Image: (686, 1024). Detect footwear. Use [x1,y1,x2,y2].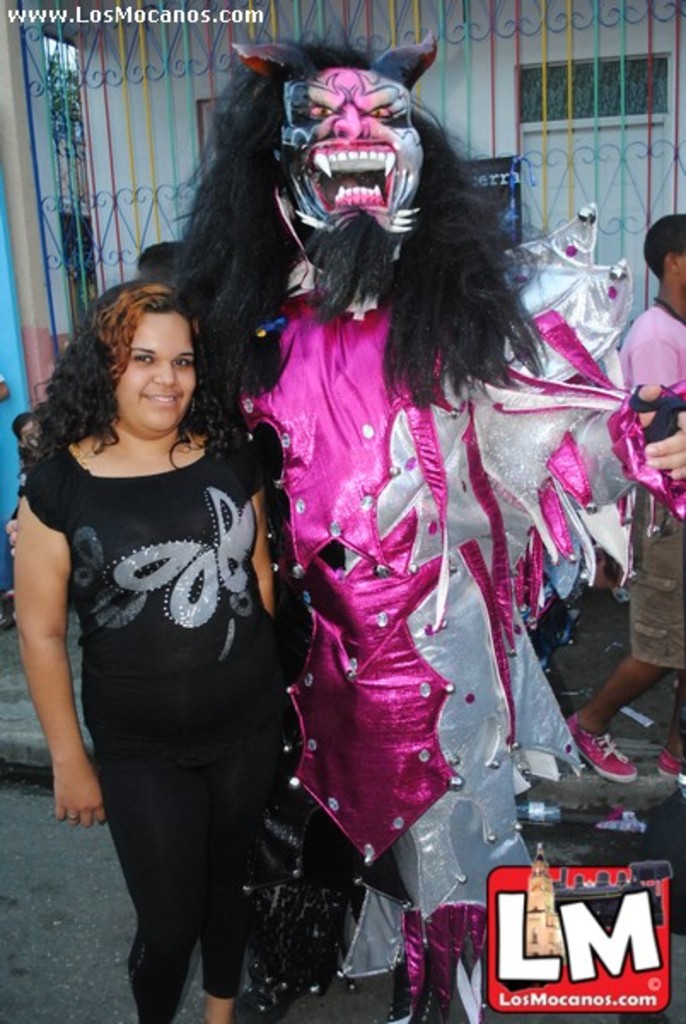
[654,742,684,782].
